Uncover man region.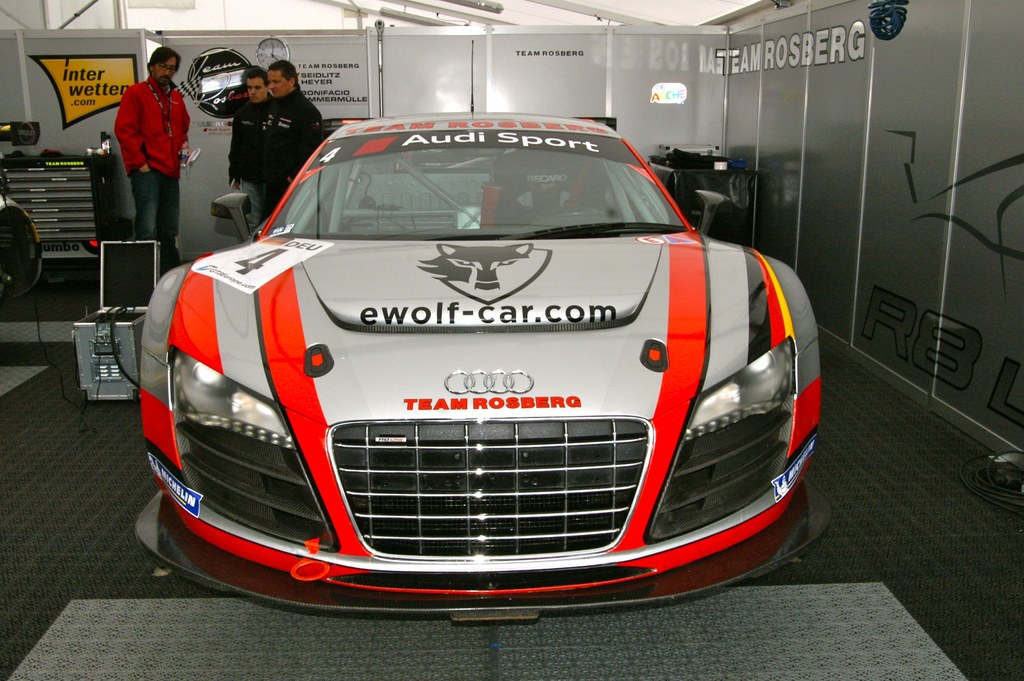
Uncovered: 114, 44, 198, 272.
